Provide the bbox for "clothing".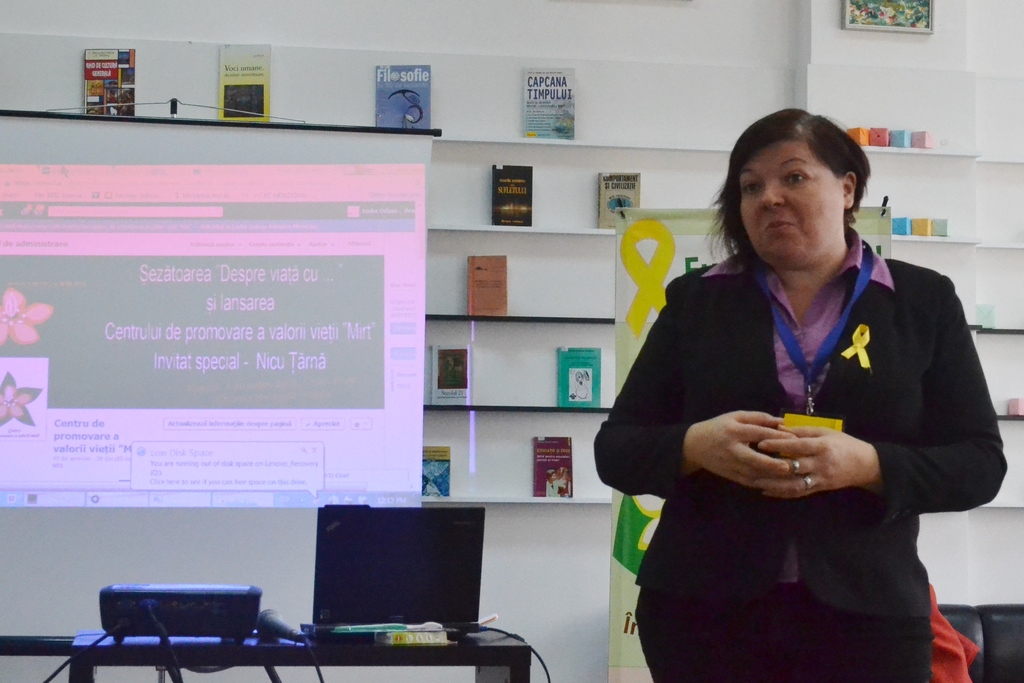
(left=542, top=474, right=562, bottom=497).
